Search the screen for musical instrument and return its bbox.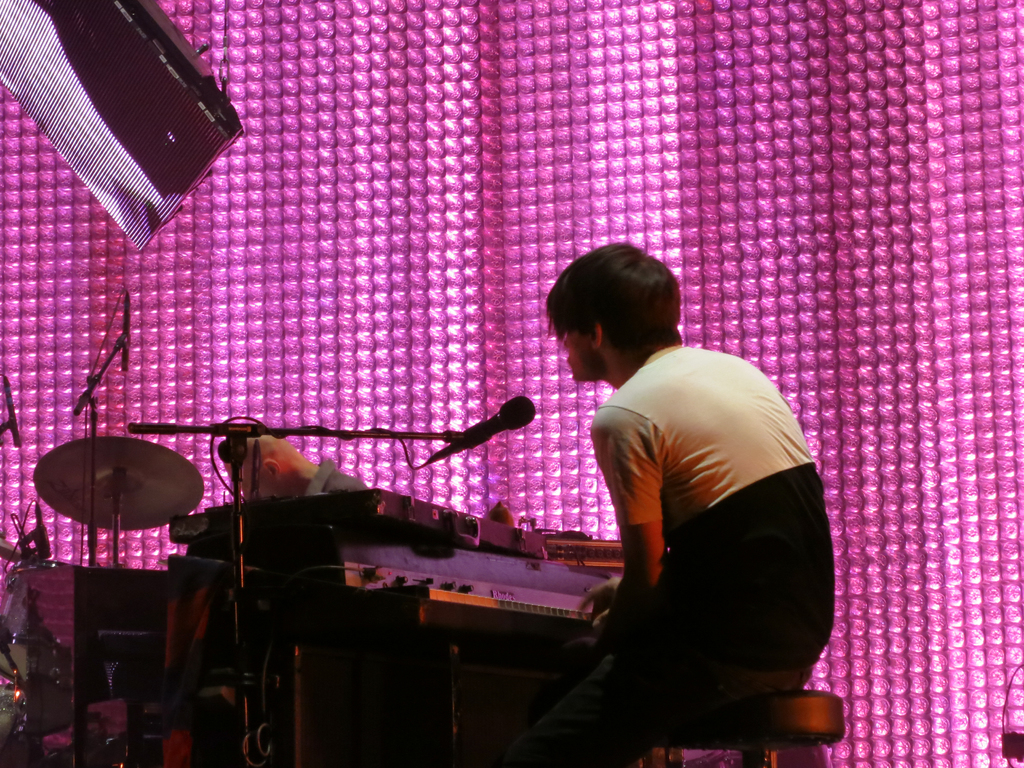
Found: (x1=0, y1=404, x2=630, y2=767).
